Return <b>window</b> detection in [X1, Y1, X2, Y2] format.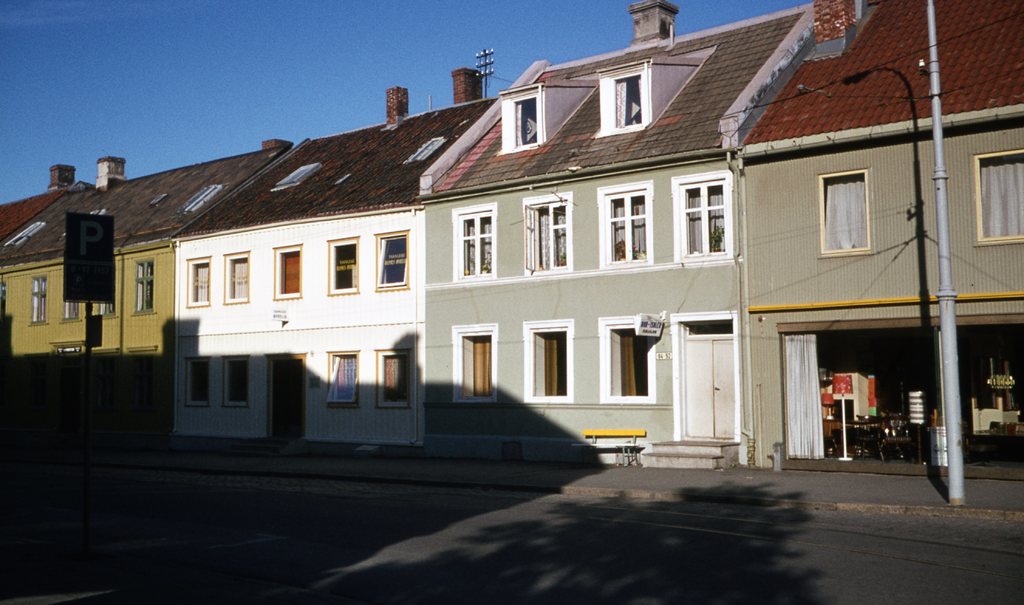
[612, 67, 650, 120].
